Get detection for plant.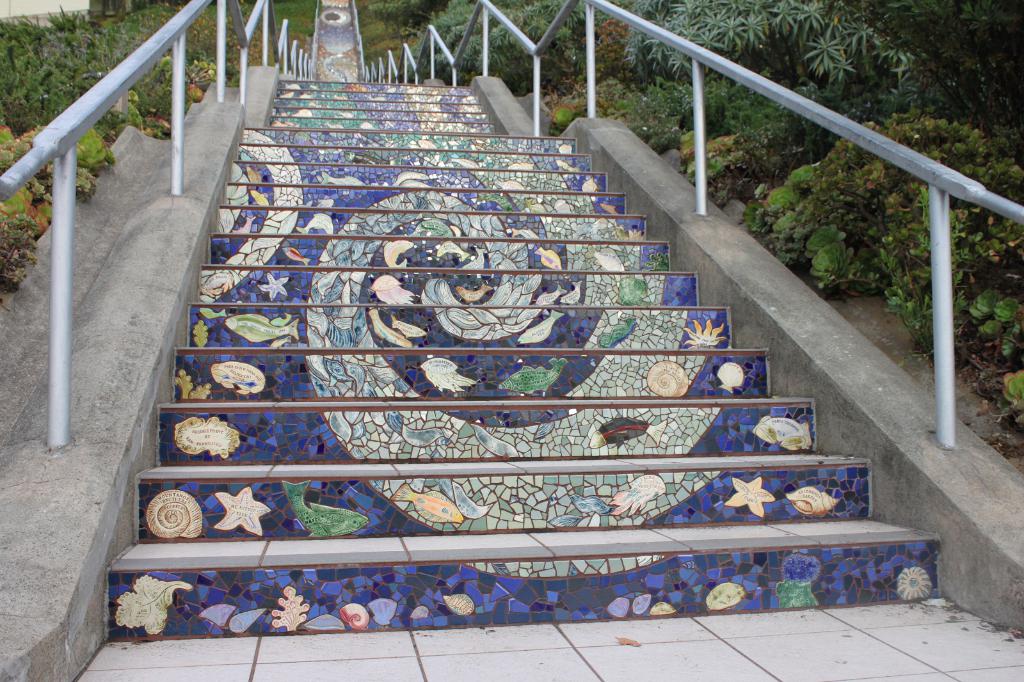
Detection: region(744, 154, 828, 250).
